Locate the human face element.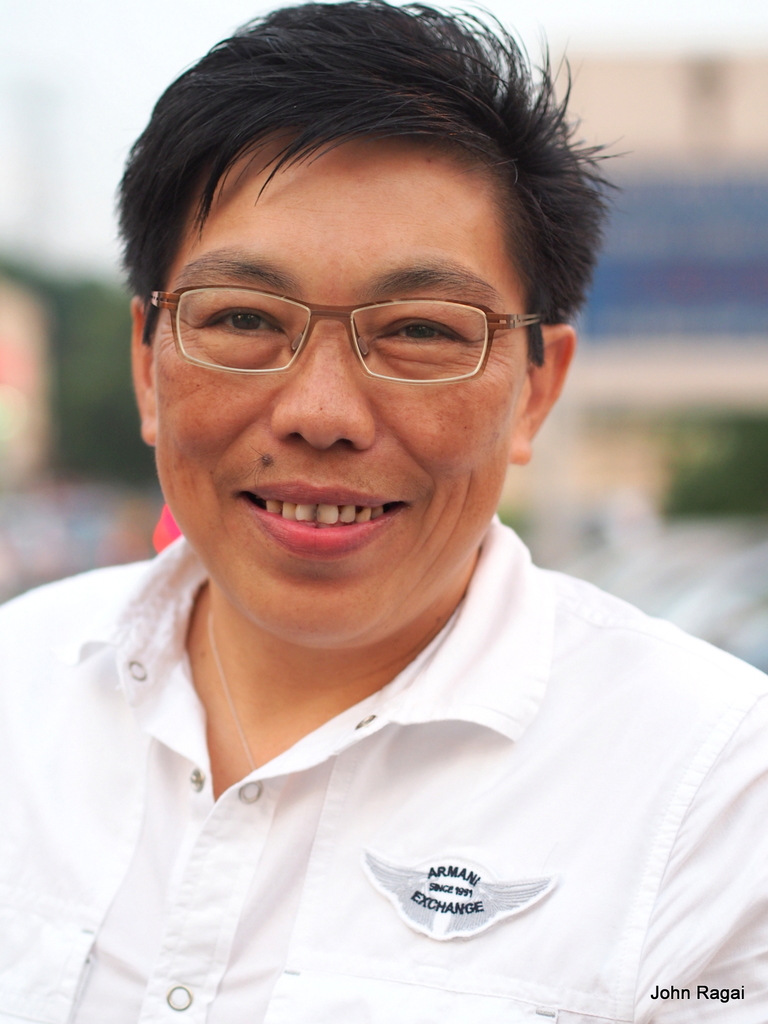
Element bbox: (154, 124, 527, 645).
